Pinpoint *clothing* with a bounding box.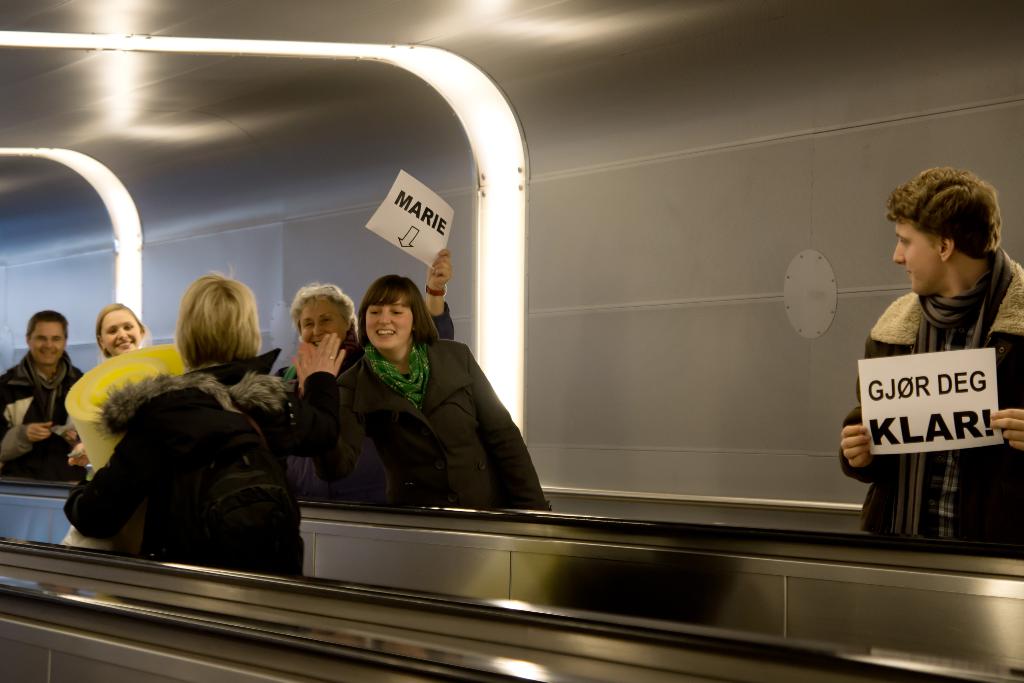
296/339/561/511.
